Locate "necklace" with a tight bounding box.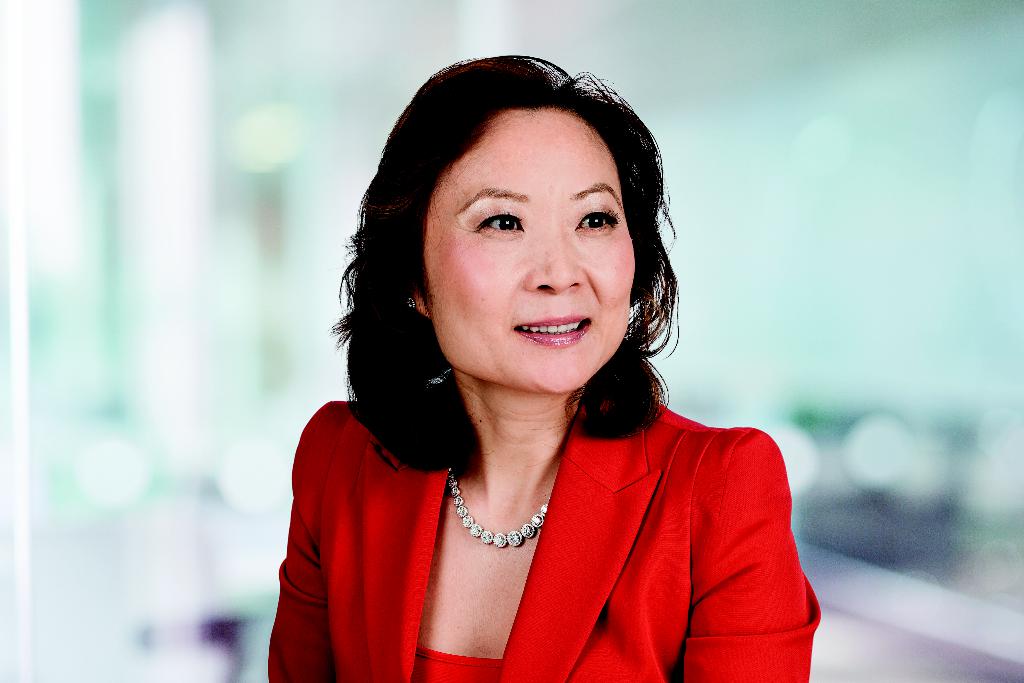
locate(442, 466, 551, 550).
